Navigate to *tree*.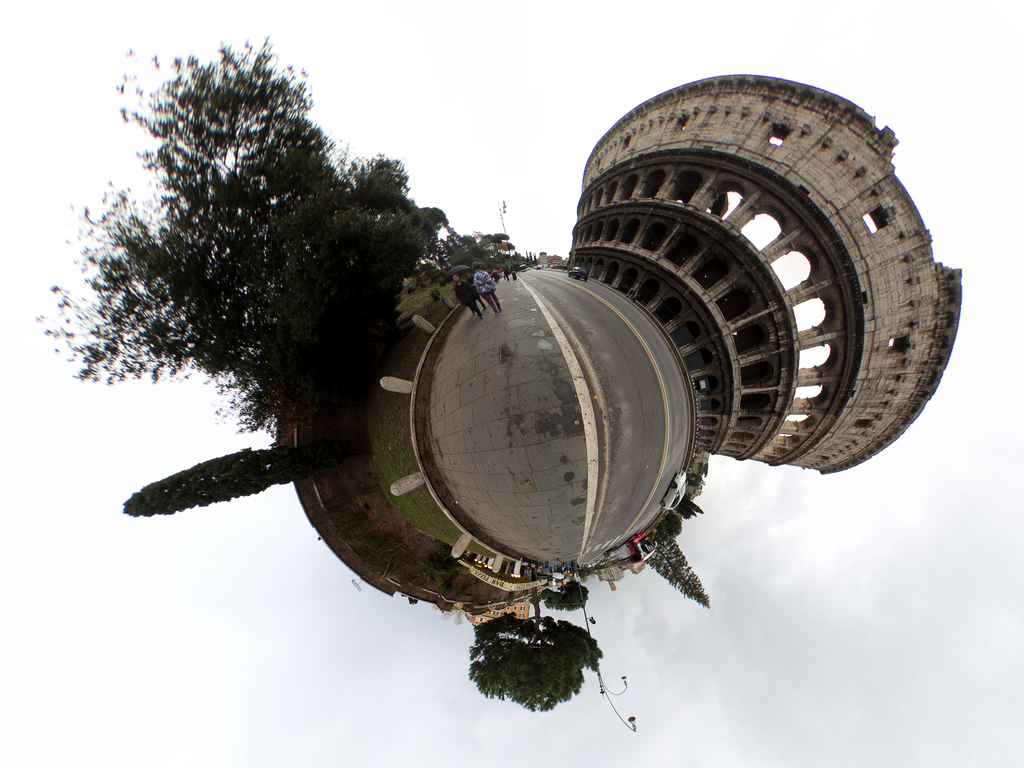
Navigation target: [x1=465, y1=591, x2=607, y2=715].
